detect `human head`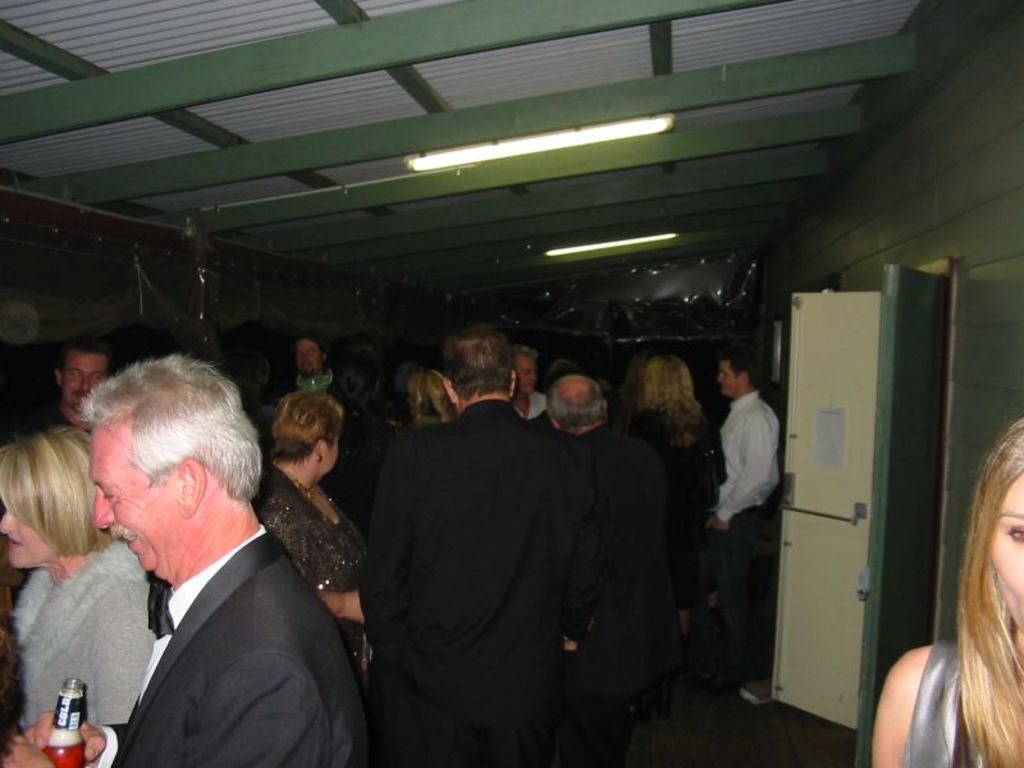
(547,378,611,433)
